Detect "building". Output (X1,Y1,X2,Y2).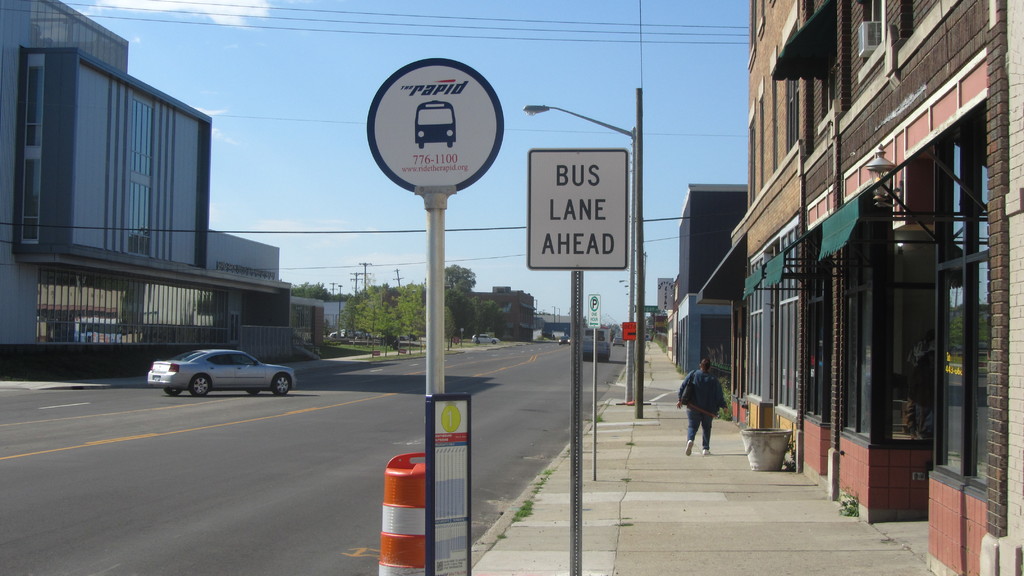
(730,0,799,459).
